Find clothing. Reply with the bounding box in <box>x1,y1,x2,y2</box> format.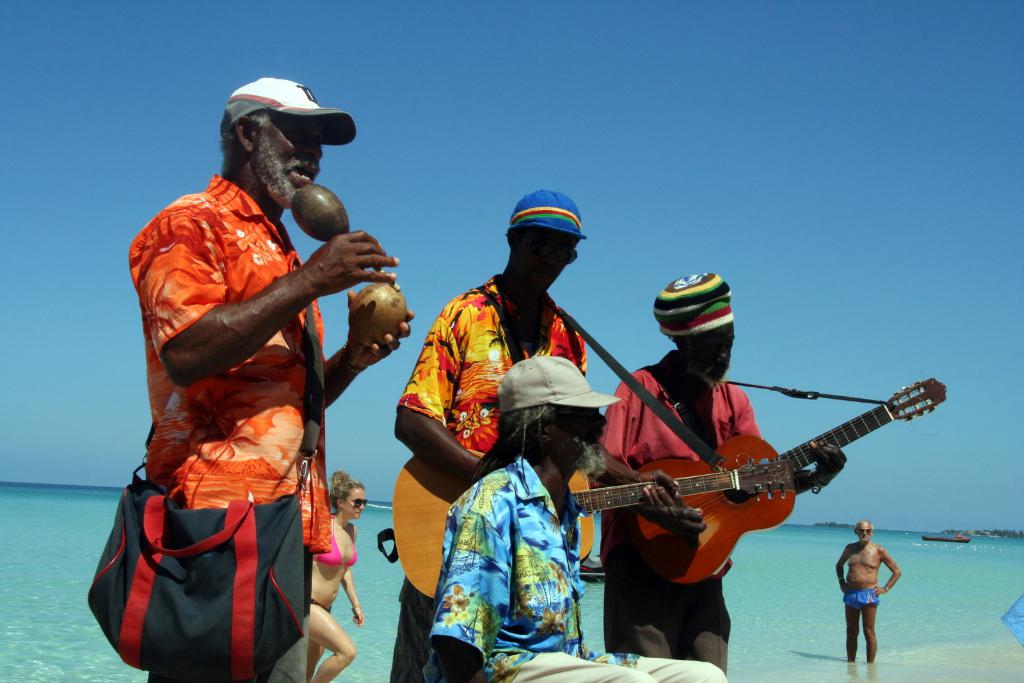
<box>378,273,588,682</box>.
